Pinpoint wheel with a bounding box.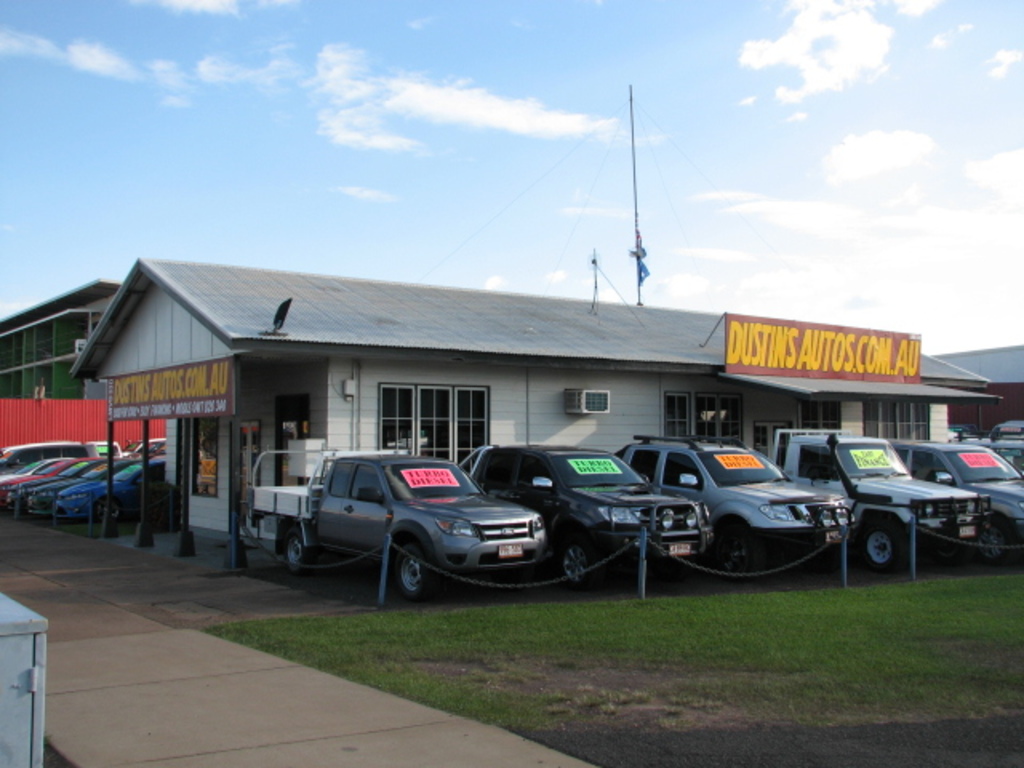
Rect(368, 538, 445, 602).
